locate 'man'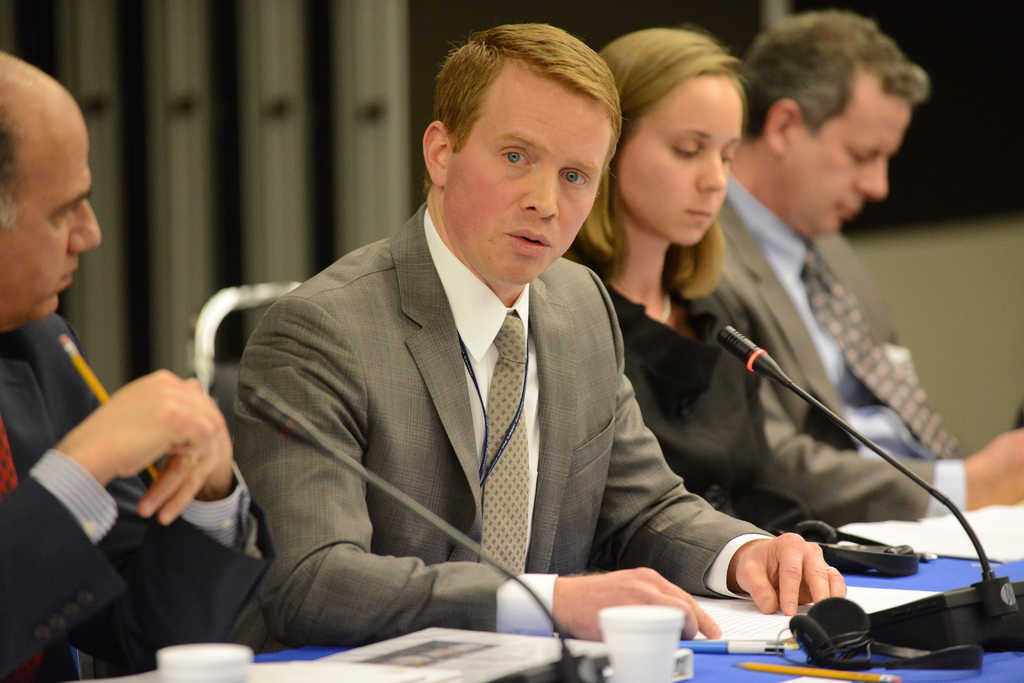
0,56,275,682
